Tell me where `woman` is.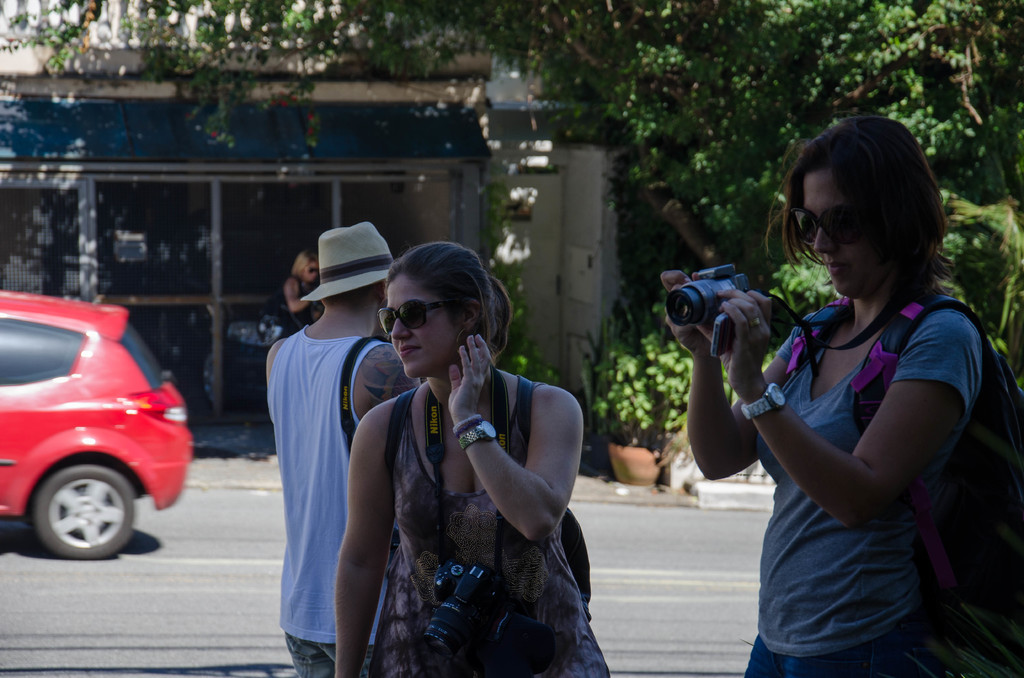
`woman` is at 331 238 607 677.
